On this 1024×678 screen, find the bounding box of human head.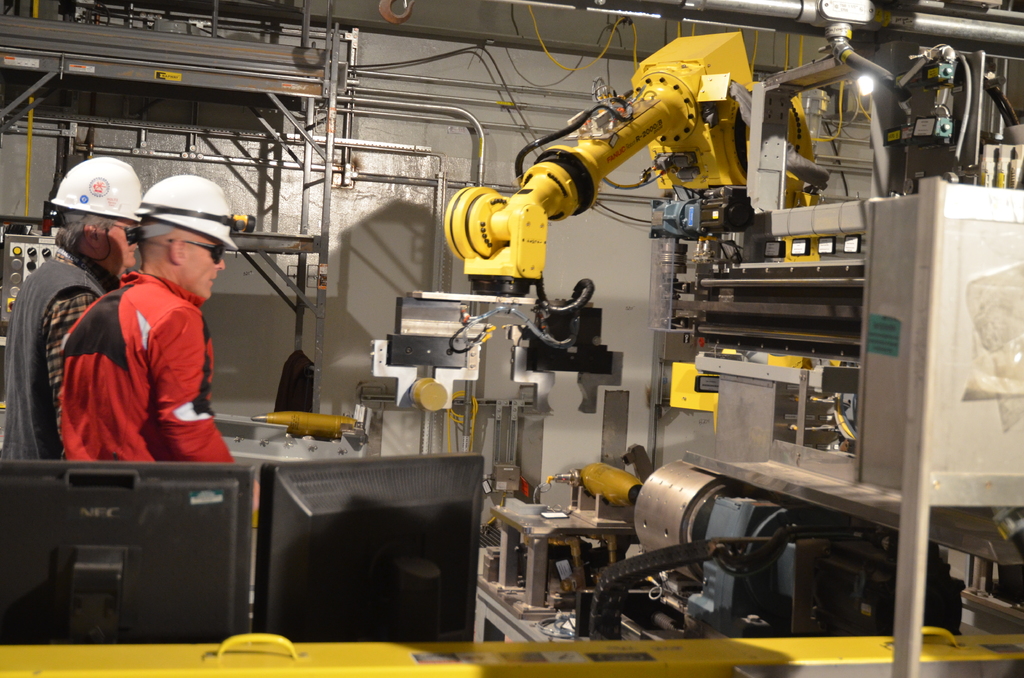
Bounding box: BBox(47, 154, 141, 266).
